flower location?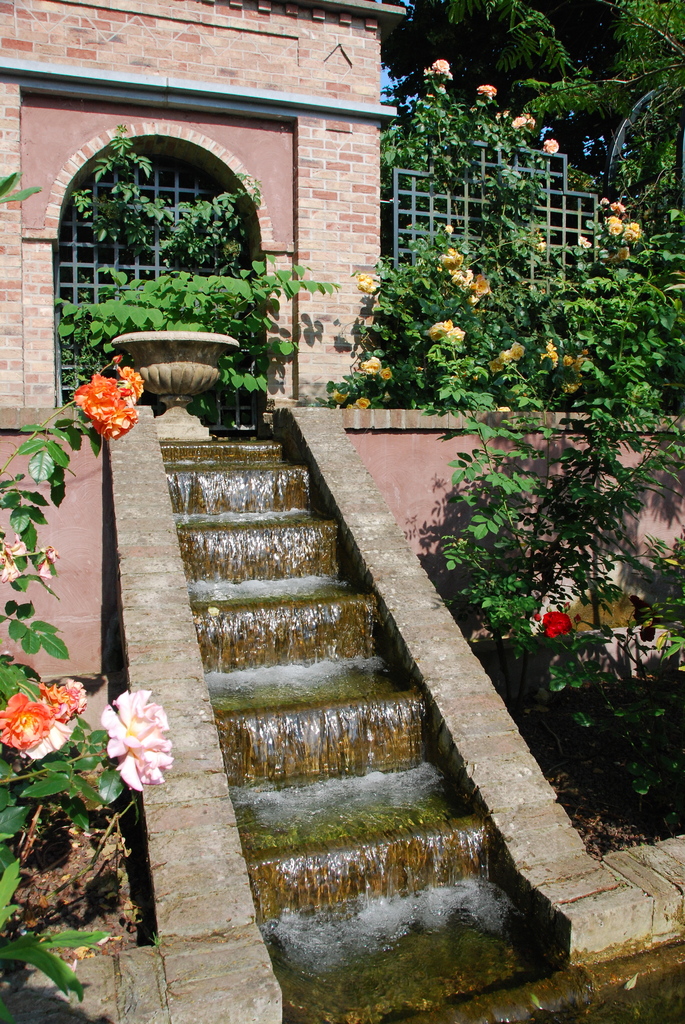
538 139 557 154
